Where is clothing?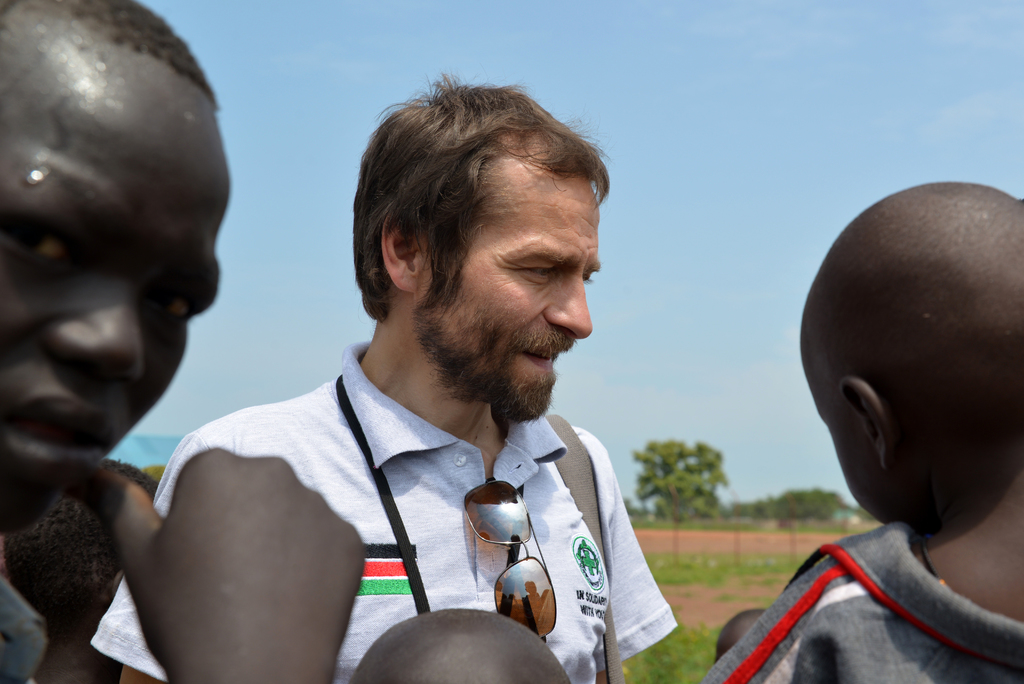
[x1=708, y1=527, x2=1023, y2=683].
